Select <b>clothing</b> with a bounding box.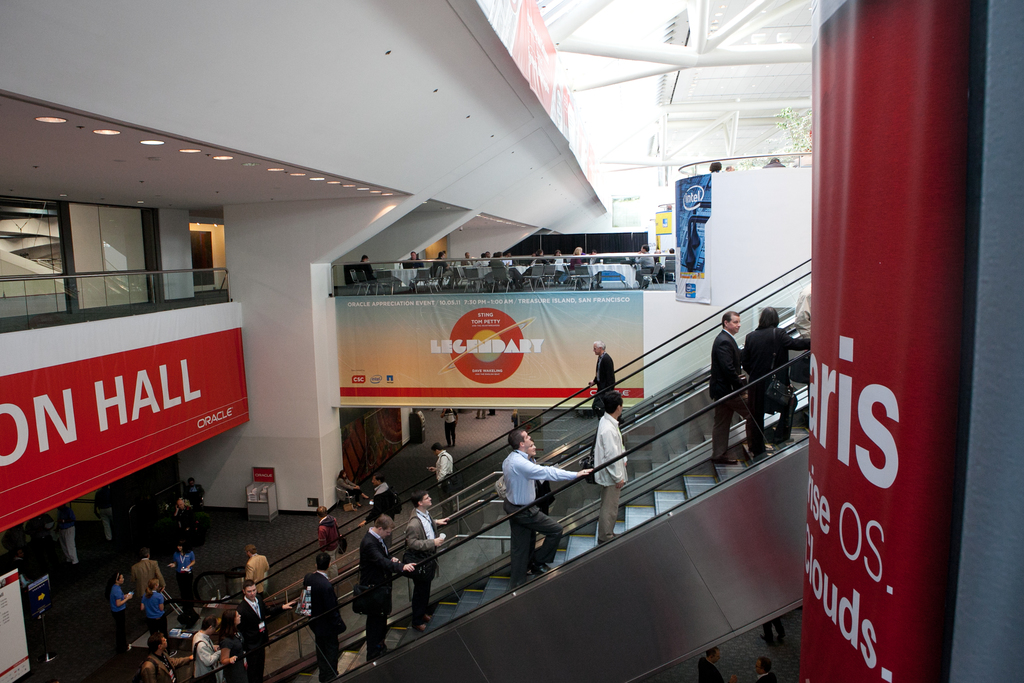
56/505/77/557.
